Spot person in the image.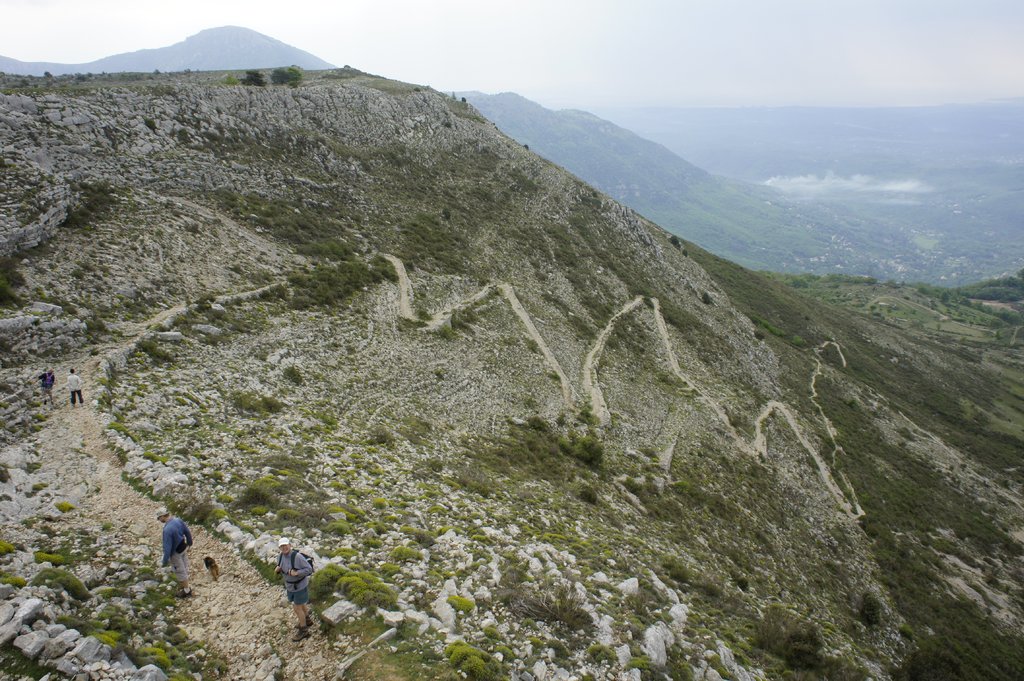
person found at [left=261, top=536, right=320, bottom=627].
